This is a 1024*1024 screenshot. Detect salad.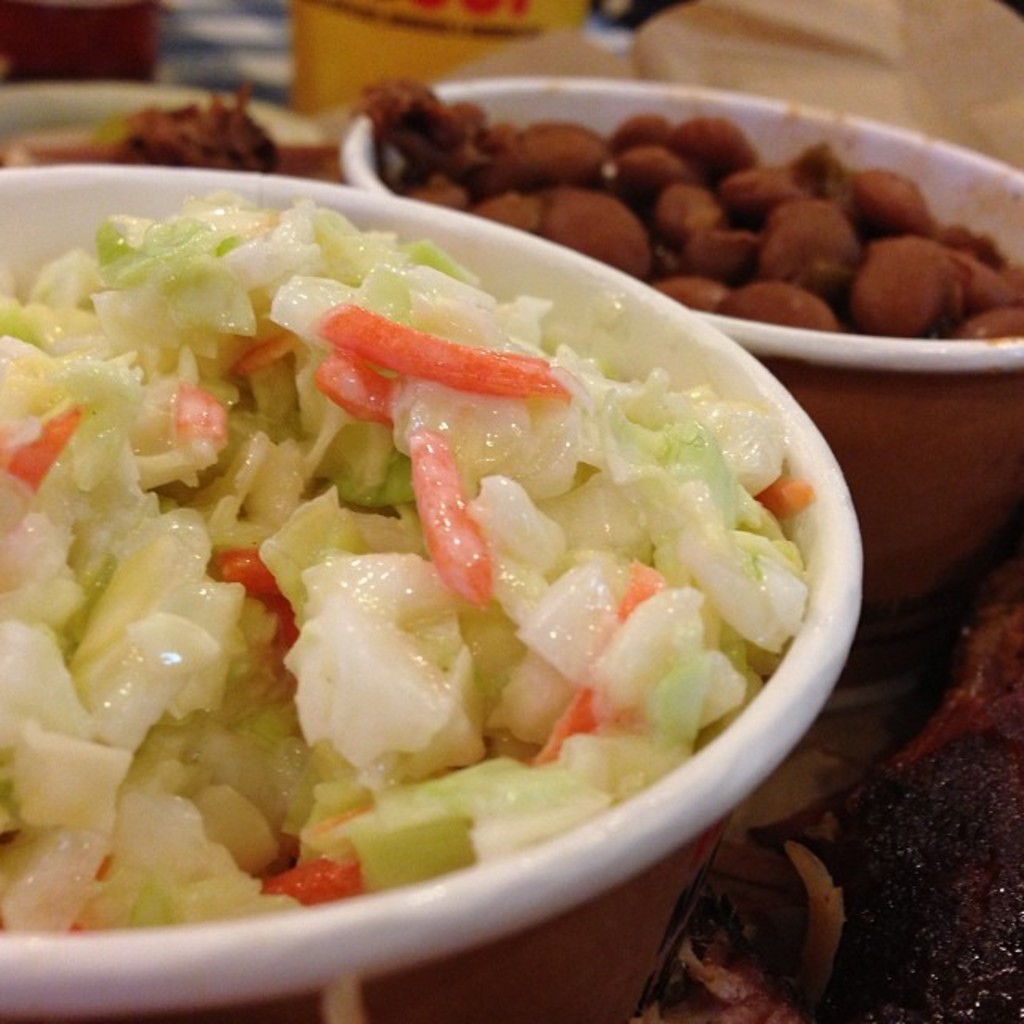
[0, 181, 834, 938].
